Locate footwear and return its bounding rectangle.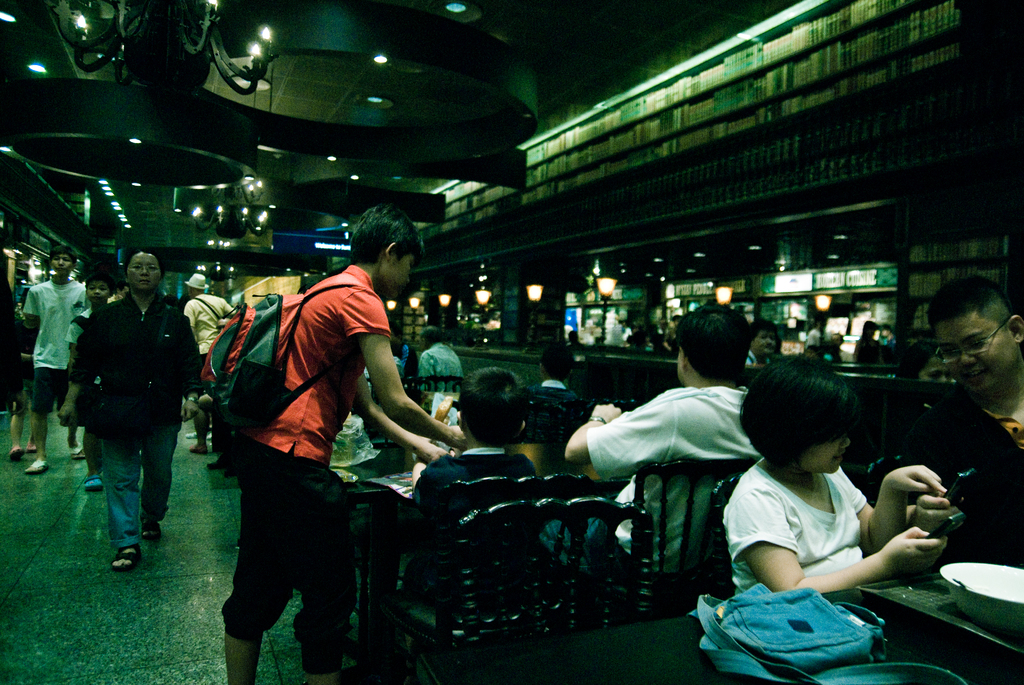
BBox(68, 445, 86, 461).
